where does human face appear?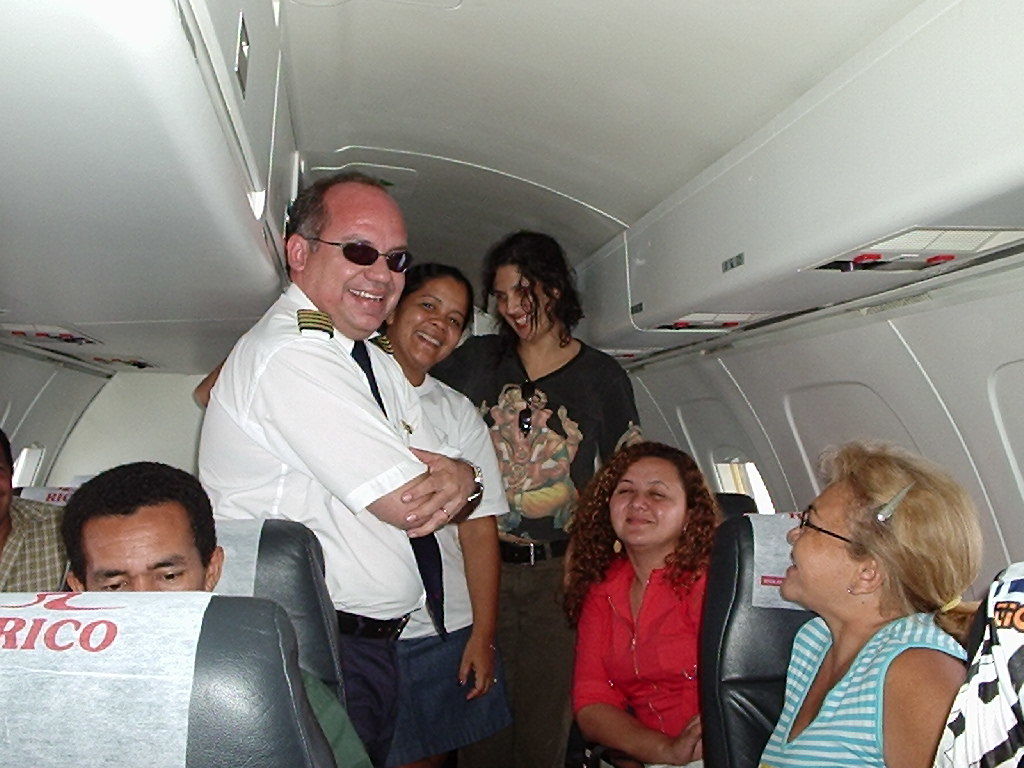
Appears at [303, 198, 405, 333].
